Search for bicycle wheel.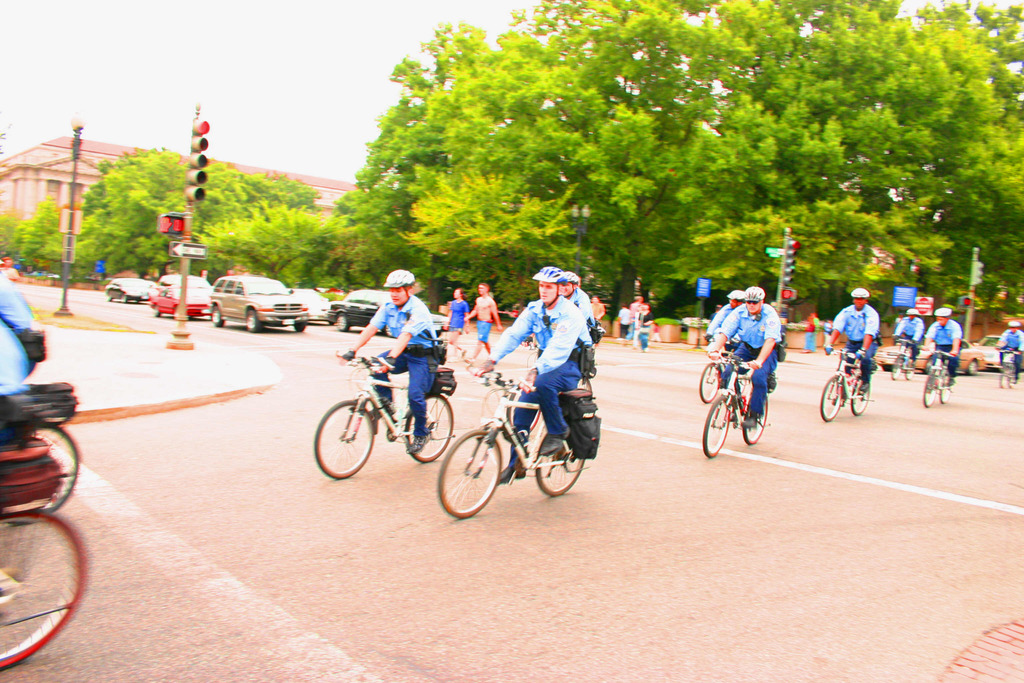
Found at x1=436, y1=433, x2=503, y2=517.
